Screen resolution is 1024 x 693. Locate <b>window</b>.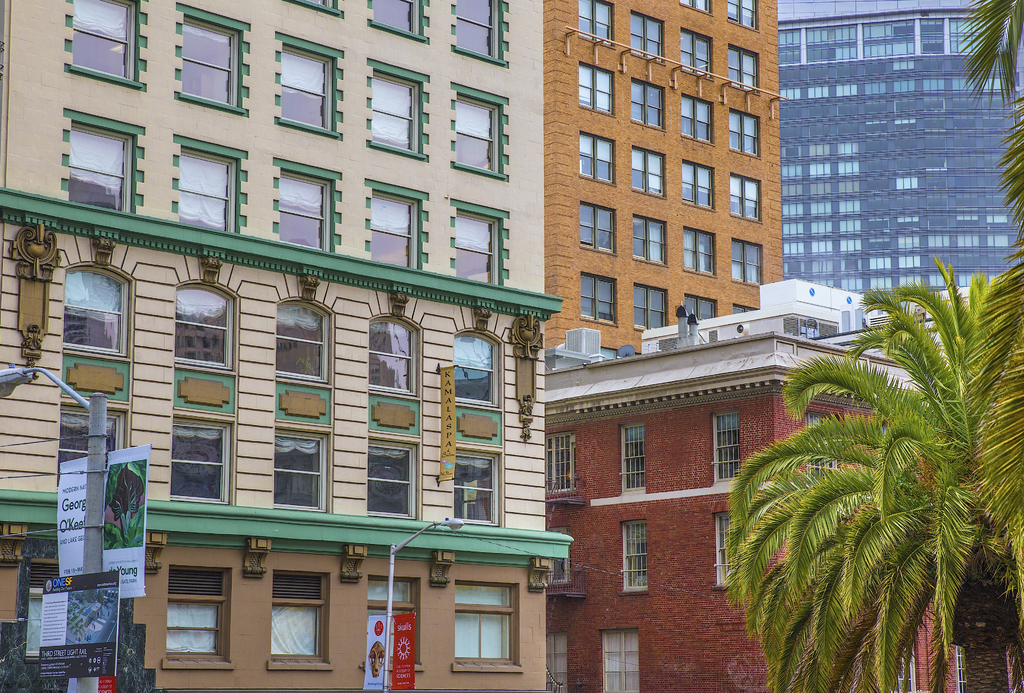
bbox=[449, 0, 509, 70].
